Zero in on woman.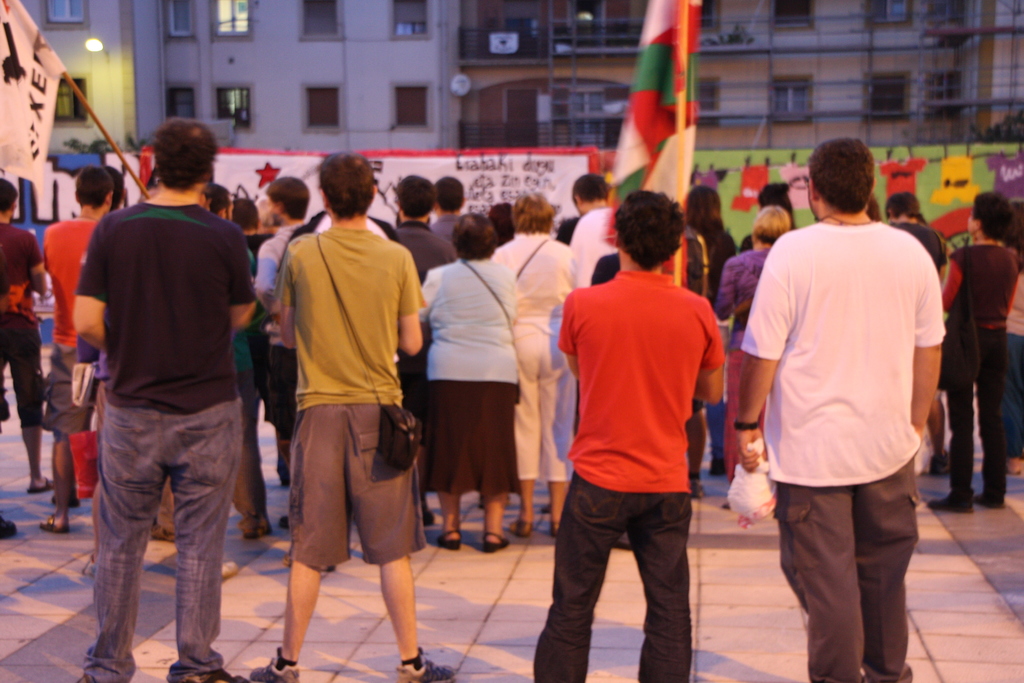
Zeroed in: 927, 190, 1023, 514.
